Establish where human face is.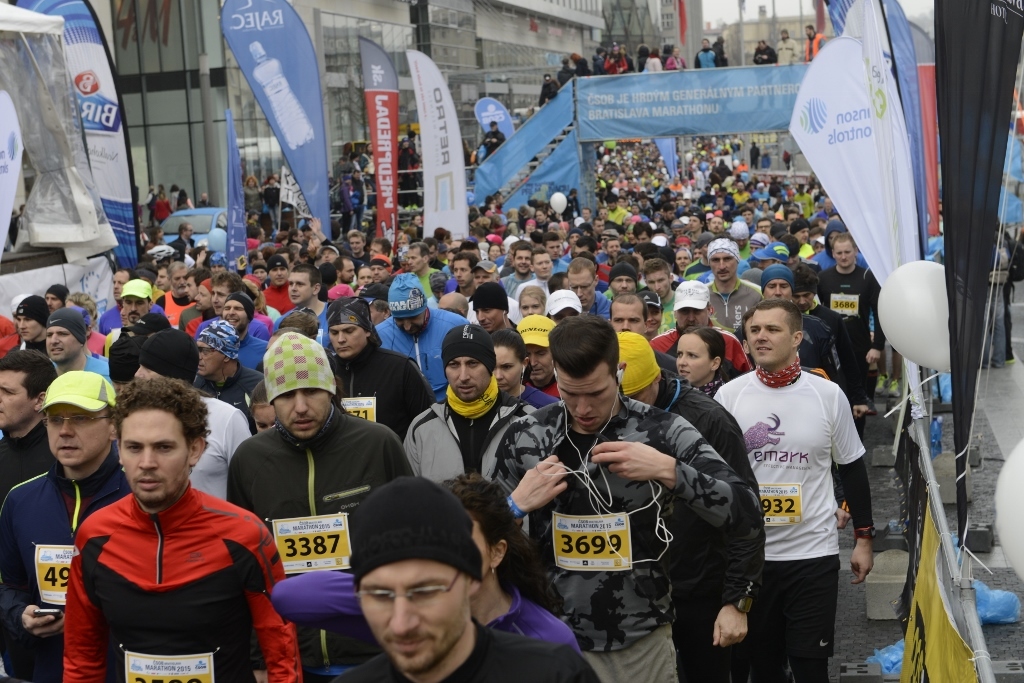
Established at <region>519, 299, 543, 314</region>.
